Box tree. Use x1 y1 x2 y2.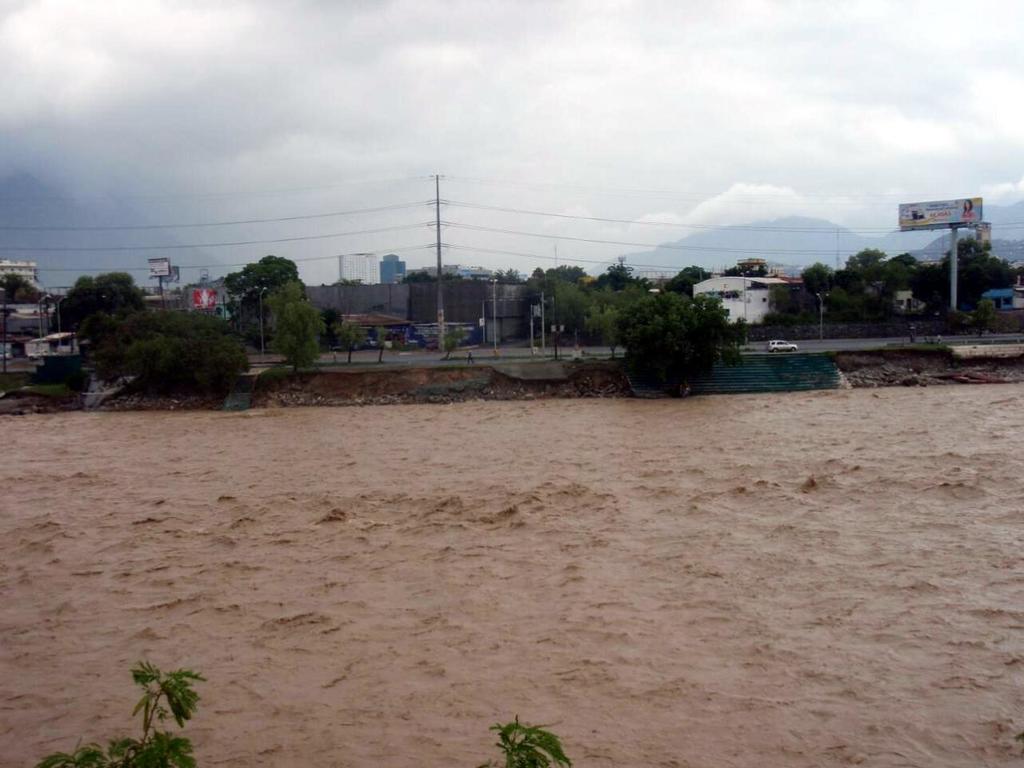
218 252 304 292.
